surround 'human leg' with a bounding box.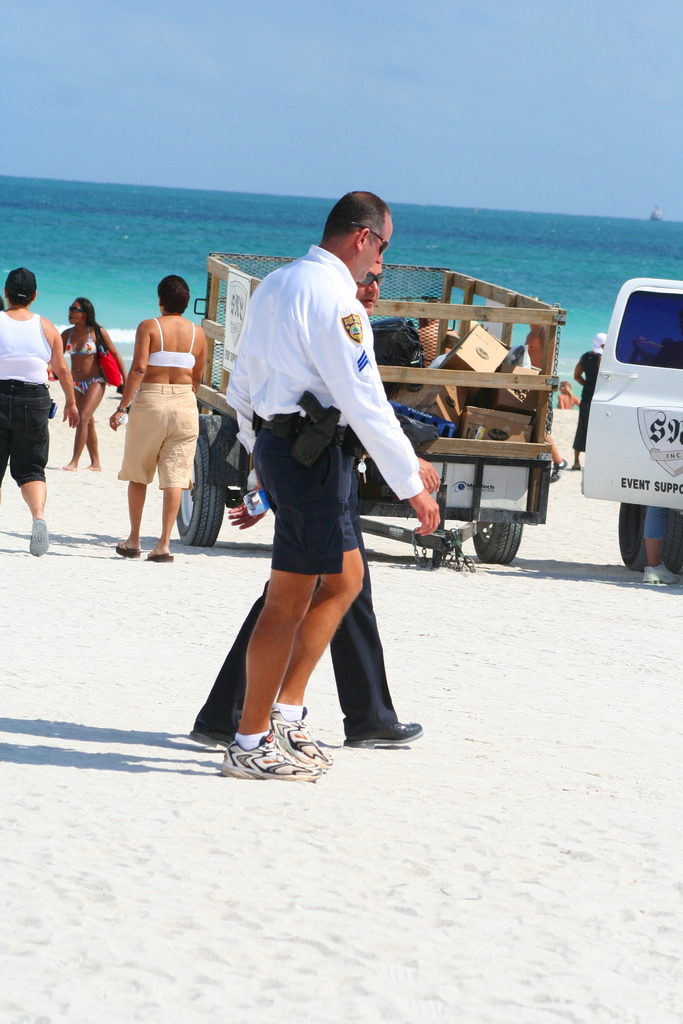
box=[270, 548, 359, 765].
